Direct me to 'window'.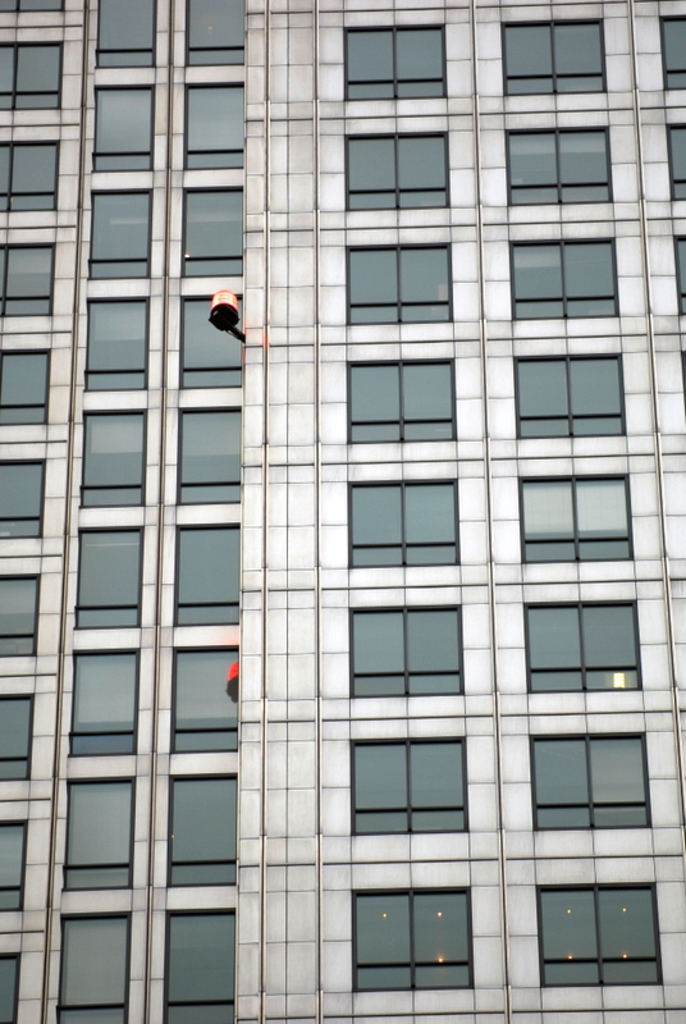
Direction: <bbox>0, 237, 58, 321</bbox>.
